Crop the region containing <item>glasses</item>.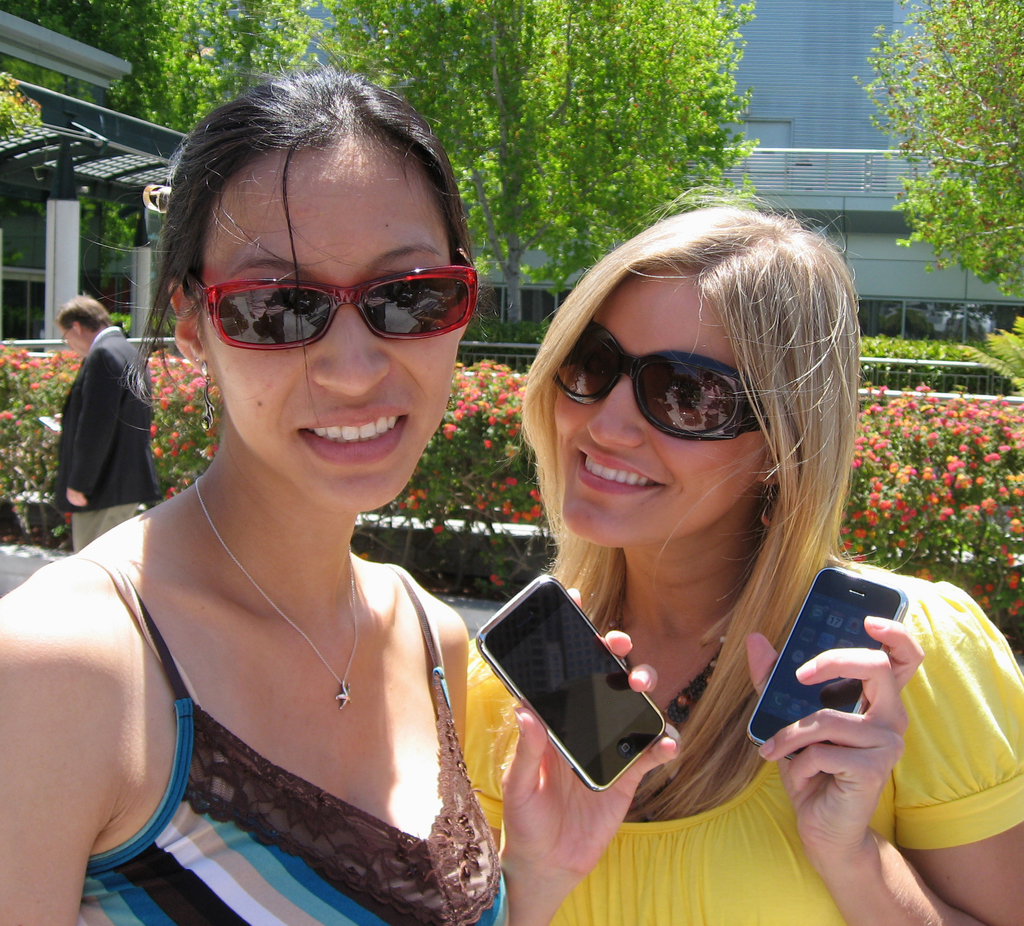
Crop region: x1=546, y1=321, x2=769, y2=438.
